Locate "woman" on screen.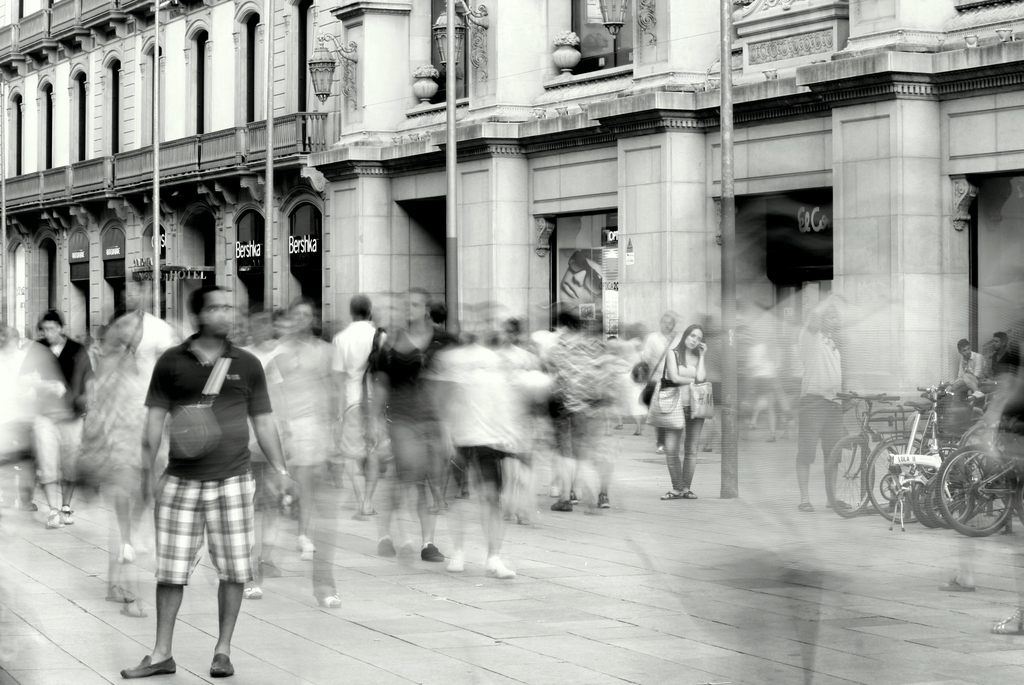
On screen at (0, 330, 39, 513).
